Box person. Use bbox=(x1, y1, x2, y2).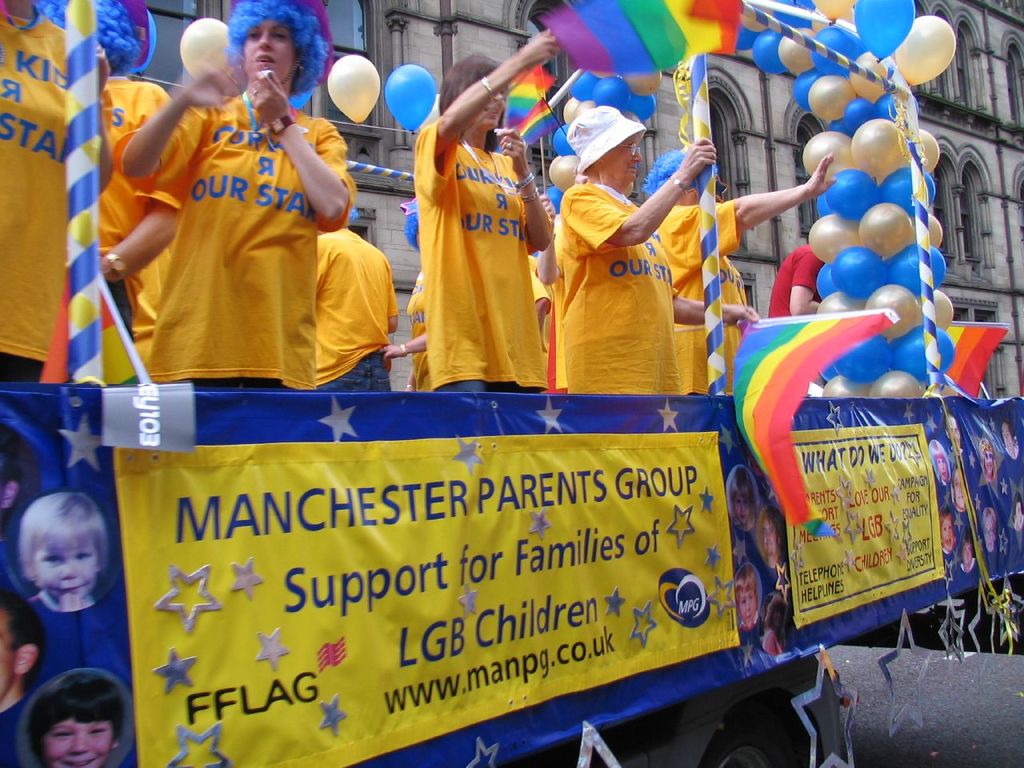
bbox=(749, 500, 774, 568).
